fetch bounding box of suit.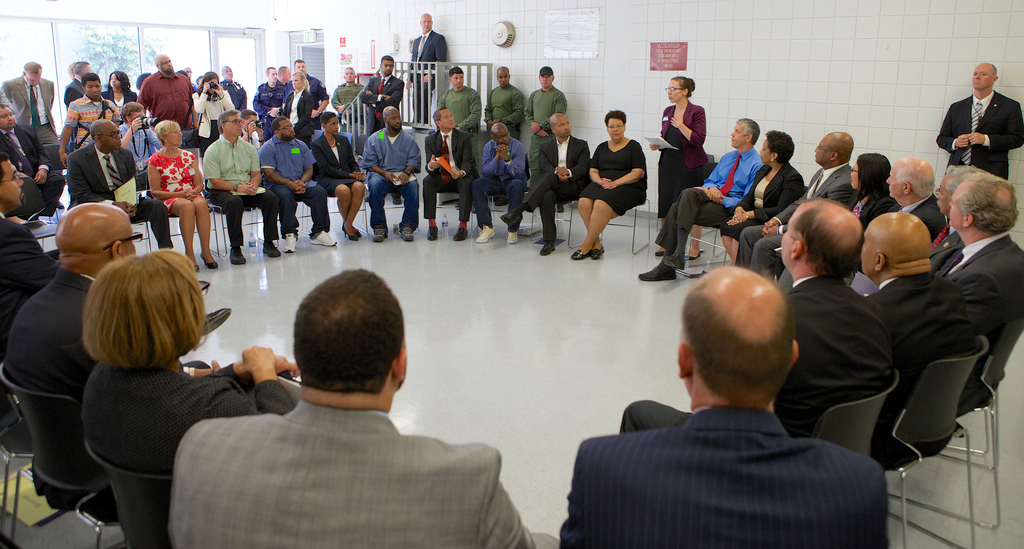
Bbox: box(4, 268, 204, 511).
